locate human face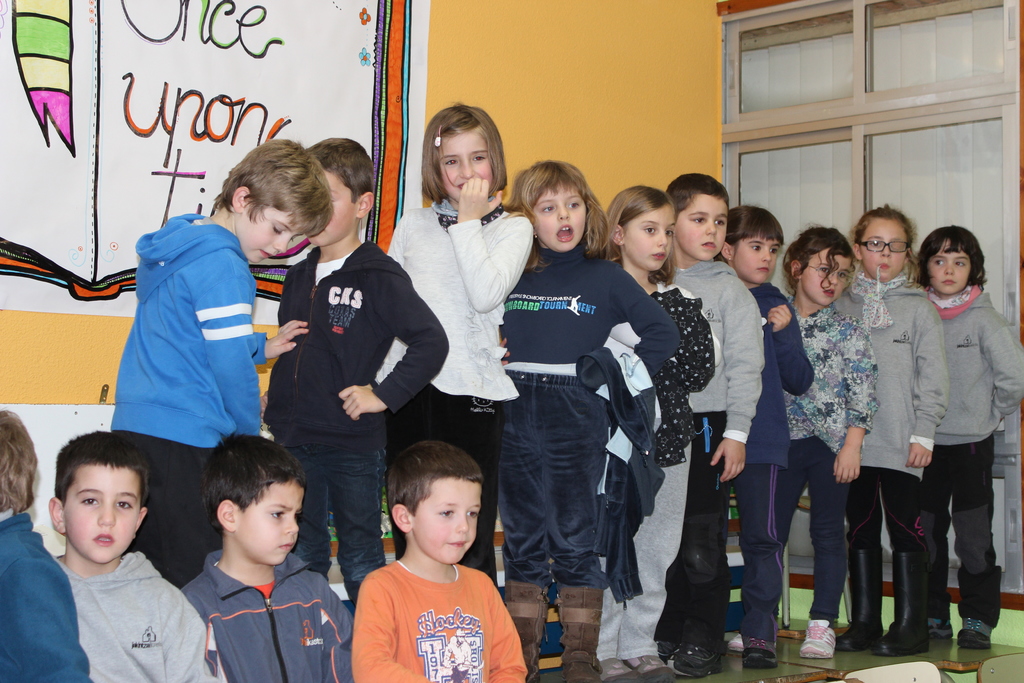
627:205:677:267
